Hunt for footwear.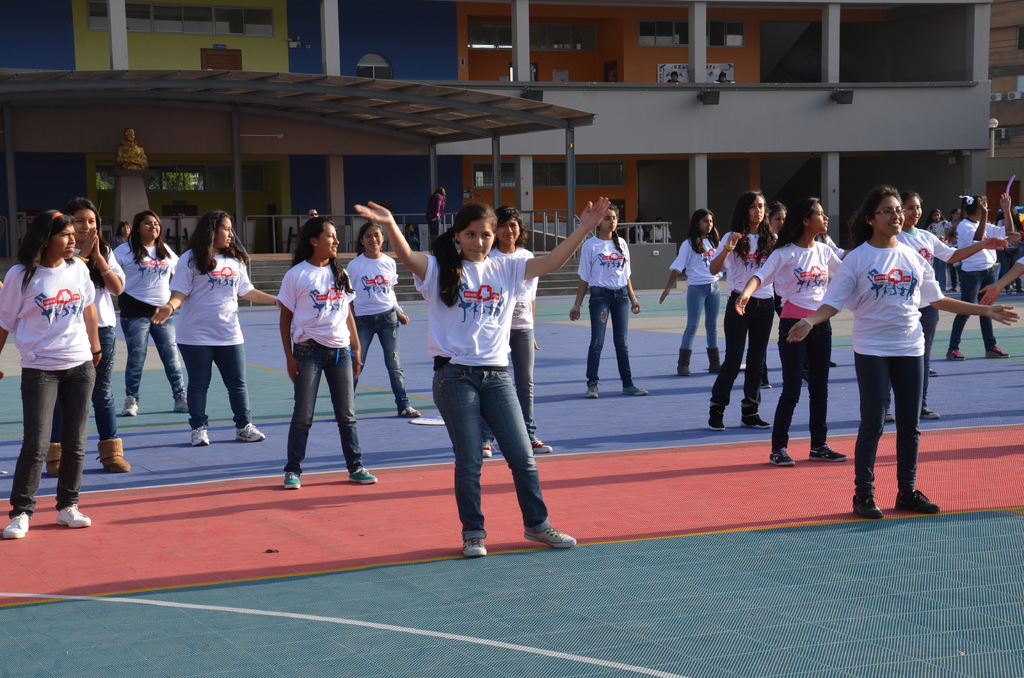
Hunted down at l=620, t=382, r=648, b=394.
